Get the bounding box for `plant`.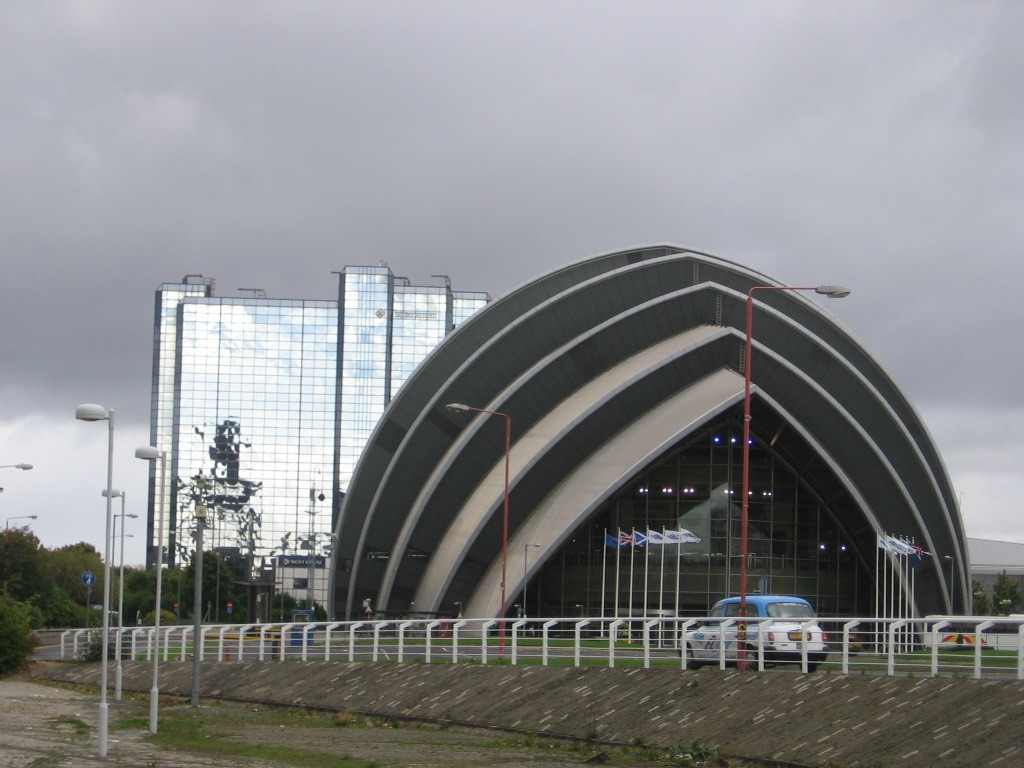
box(64, 633, 128, 669).
